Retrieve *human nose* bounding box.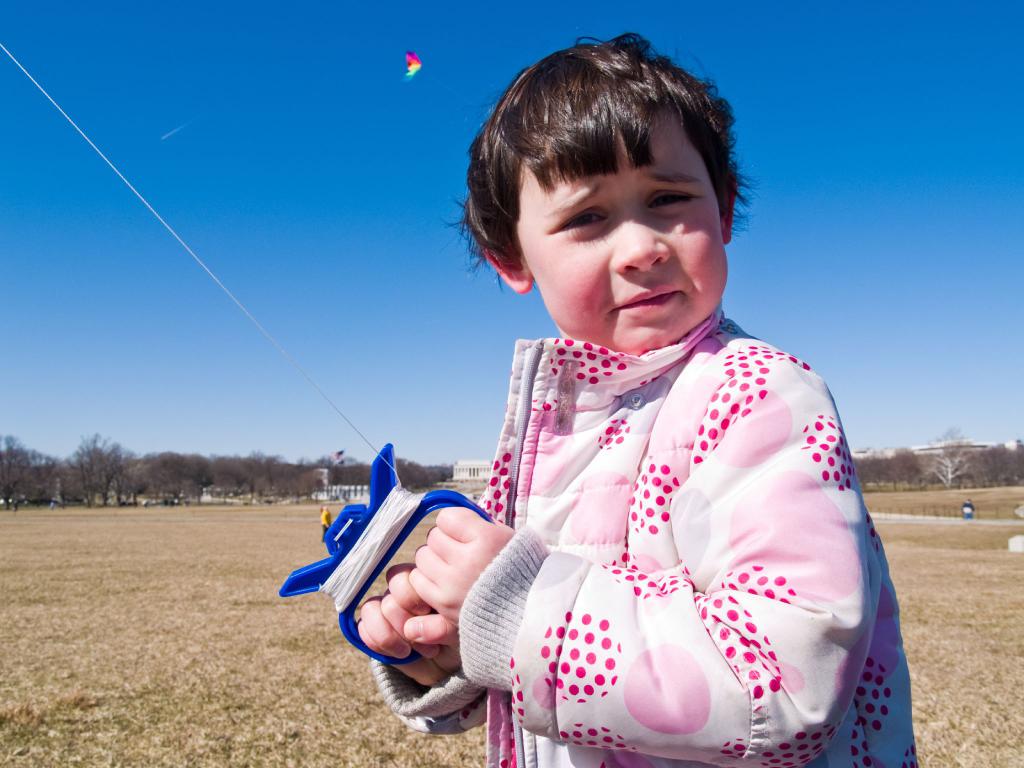
Bounding box: <region>614, 200, 671, 276</region>.
